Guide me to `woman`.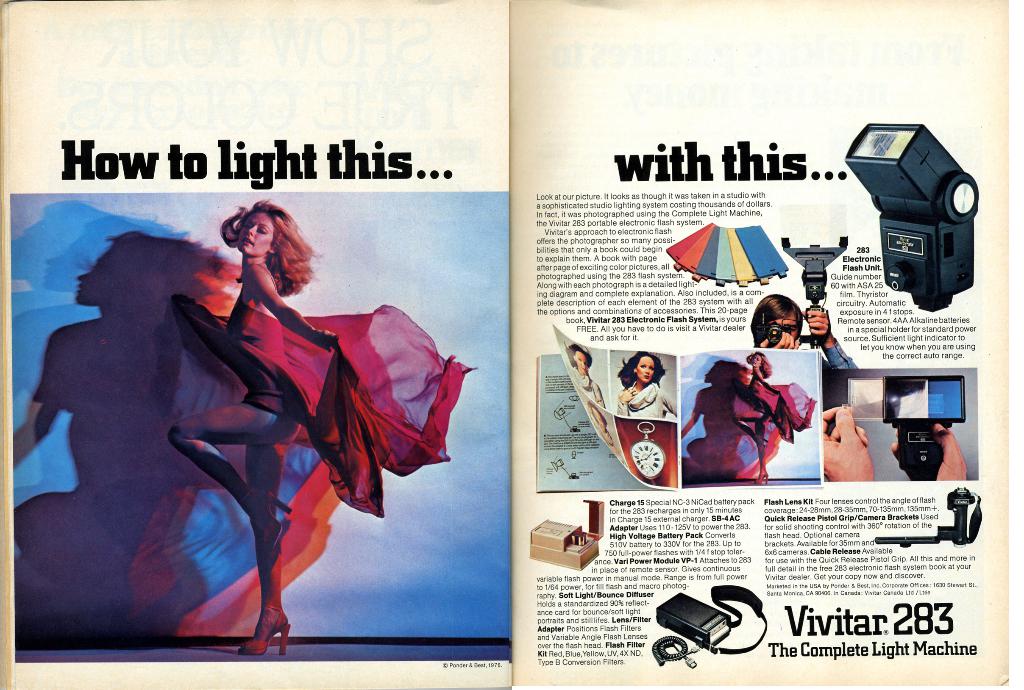
Guidance: region(163, 196, 340, 660).
